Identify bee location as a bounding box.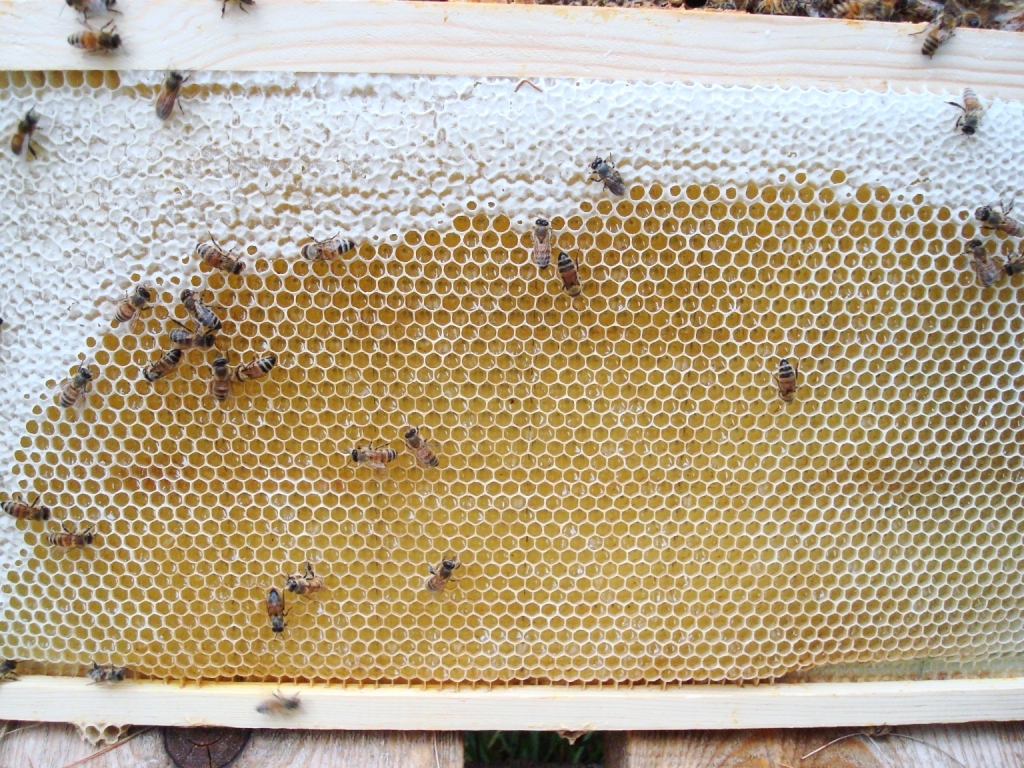
{"x1": 112, "y1": 277, "x2": 155, "y2": 313}.
